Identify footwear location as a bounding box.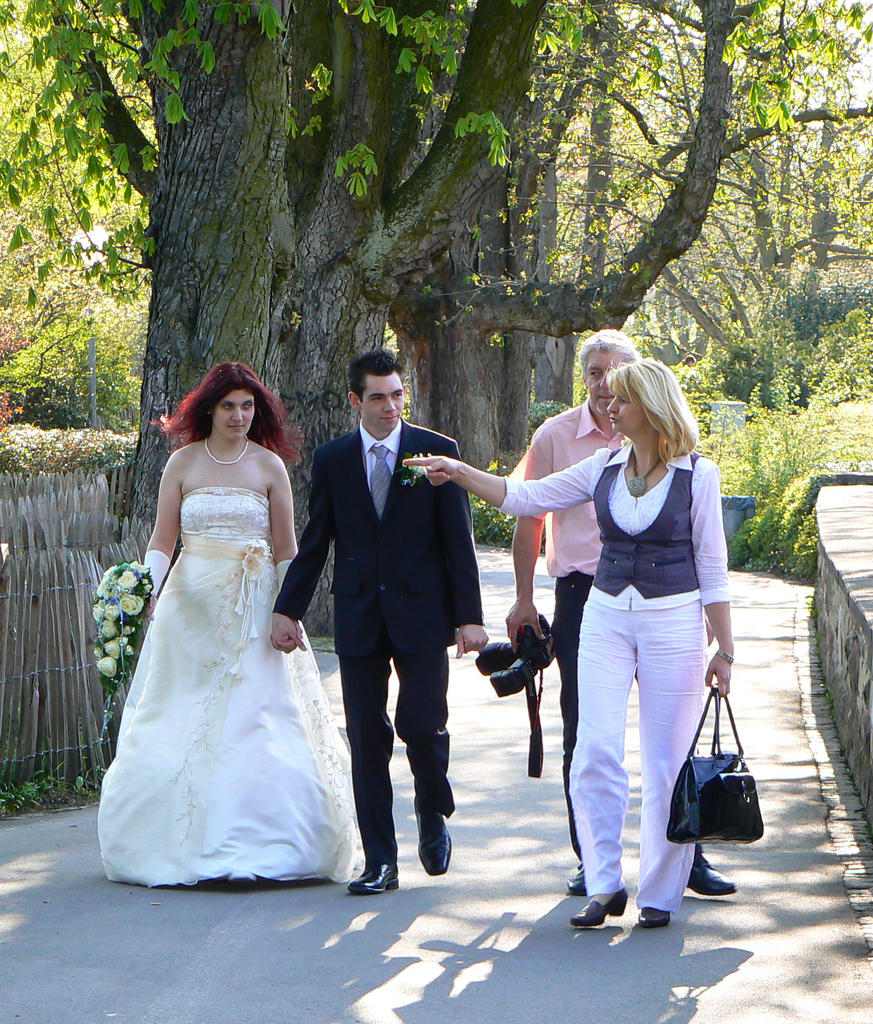
(left=632, top=902, right=675, bottom=930).
